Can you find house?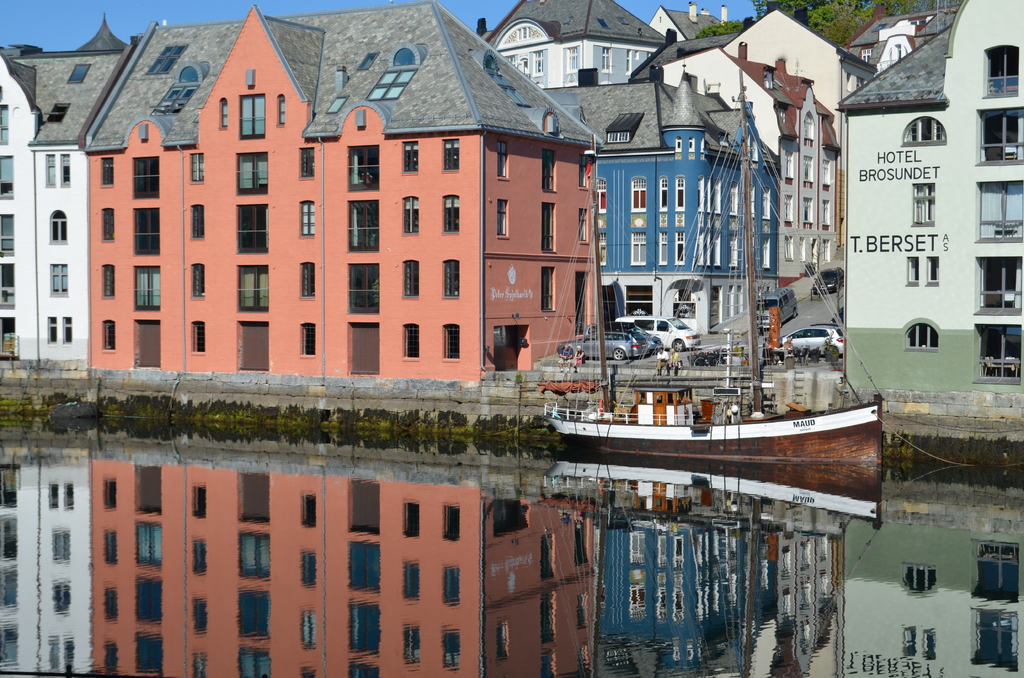
Yes, bounding box: pyautogui.locateOnScreen(78, 3, 132, 54).
